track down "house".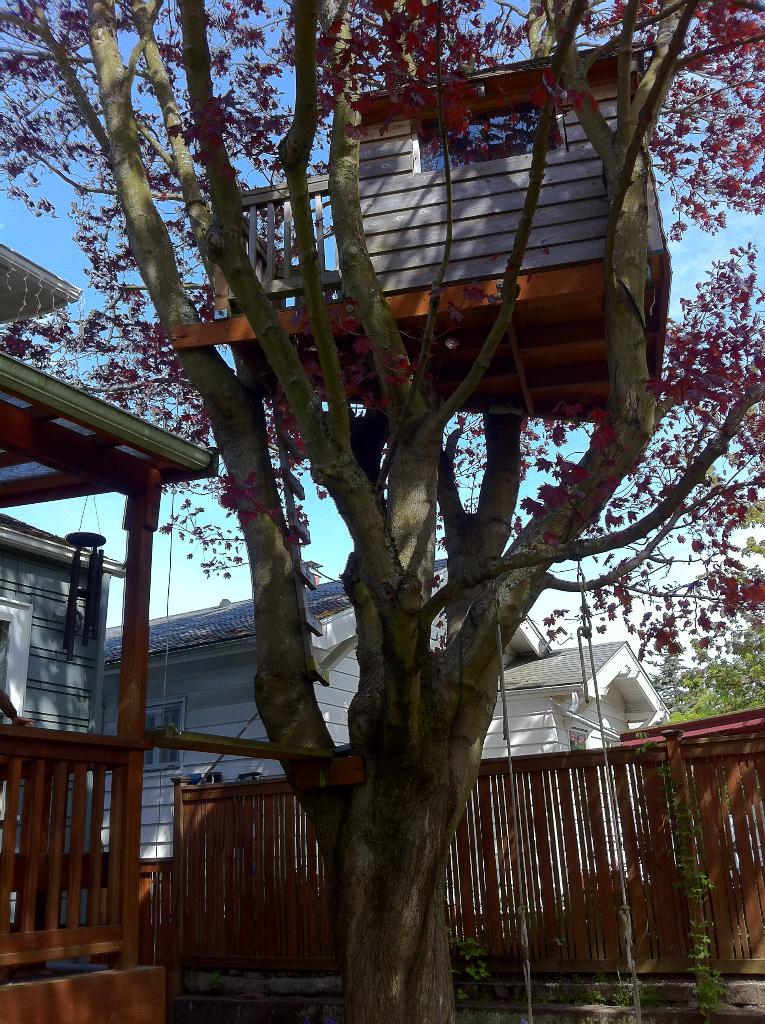
Tracked to 173/47/675/430.
